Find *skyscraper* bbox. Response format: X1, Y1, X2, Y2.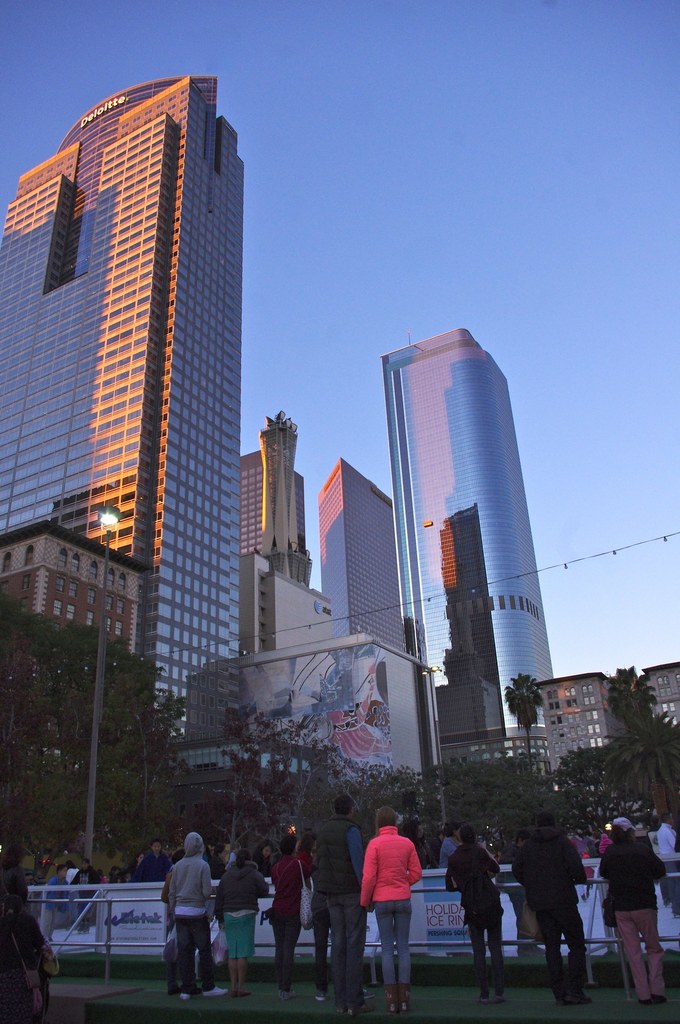
320, 456, 410, 654.
